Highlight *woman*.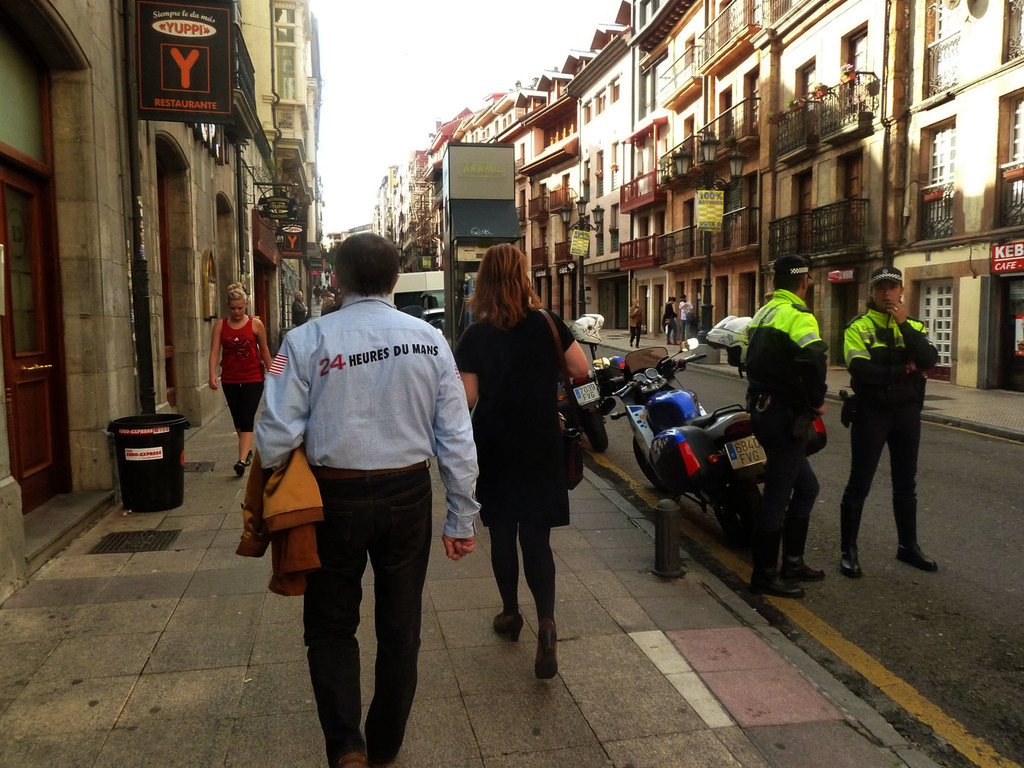
Highlighted region: [840,262,941,577].
